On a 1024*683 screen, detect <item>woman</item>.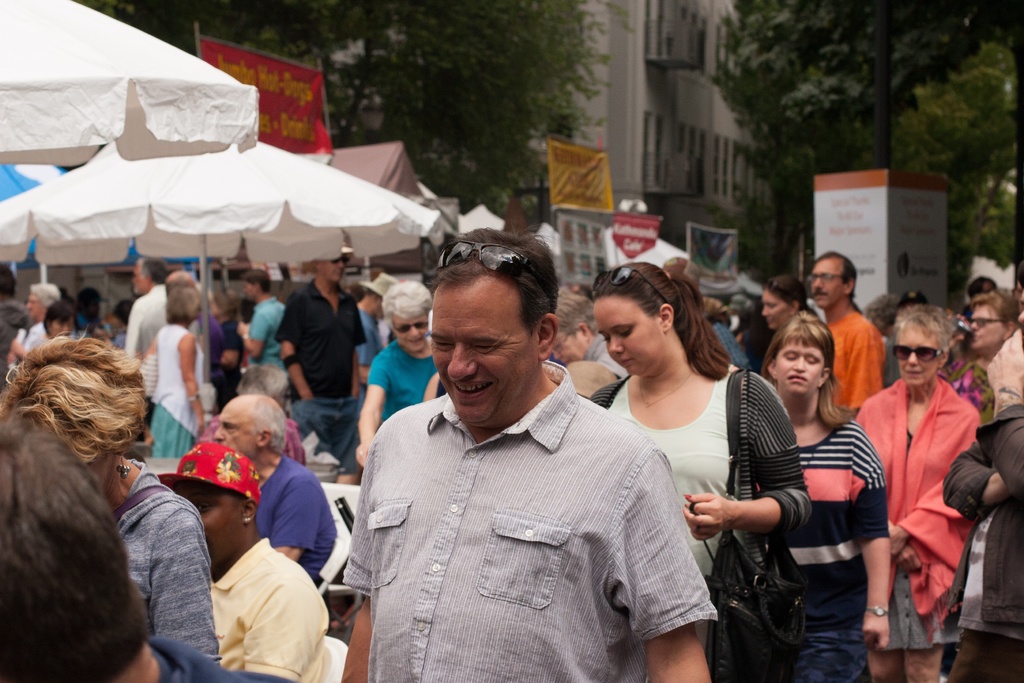
box=[351, 283, 442, 467].
